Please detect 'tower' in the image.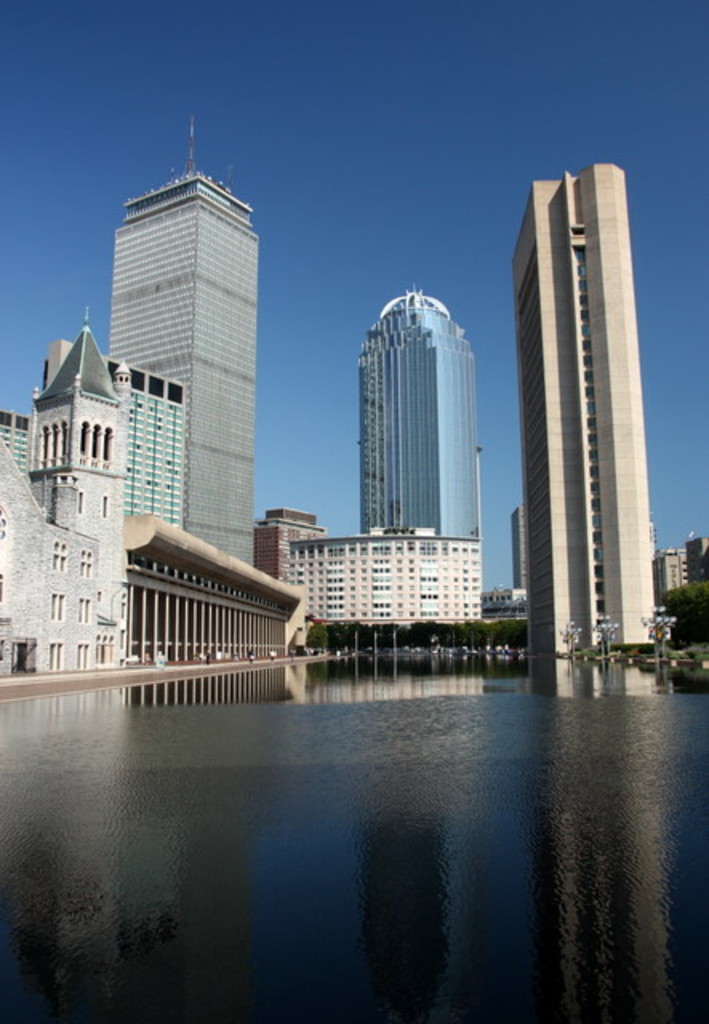
BBox(30, 331, 186, 530).
